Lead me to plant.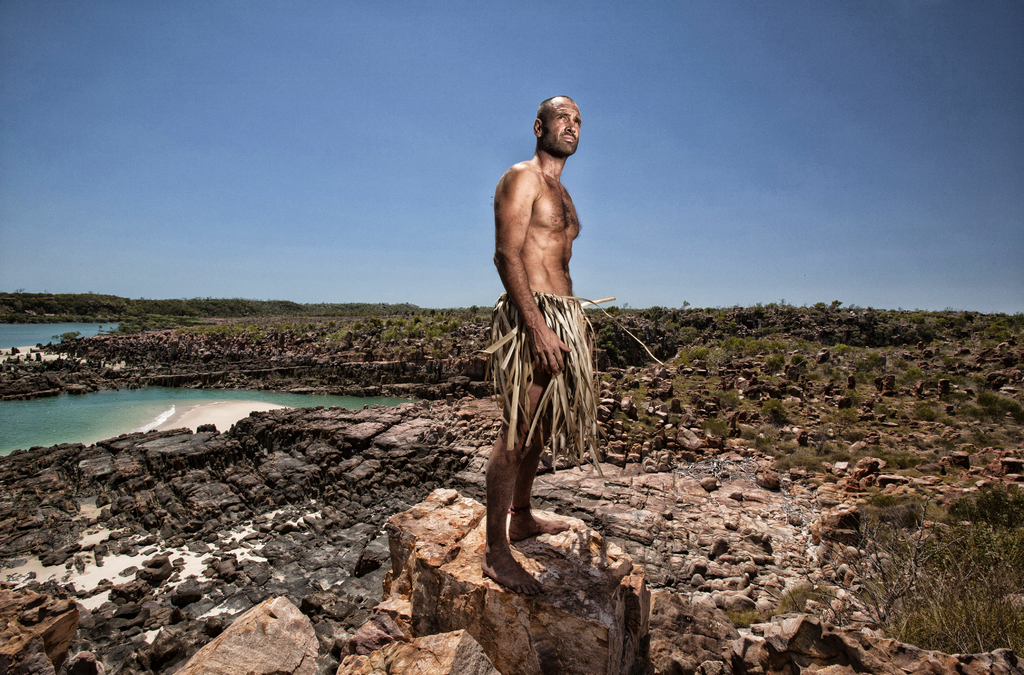
Lead to {"left": 700, "top": 418, "right": 730, "bottom": 436}.
